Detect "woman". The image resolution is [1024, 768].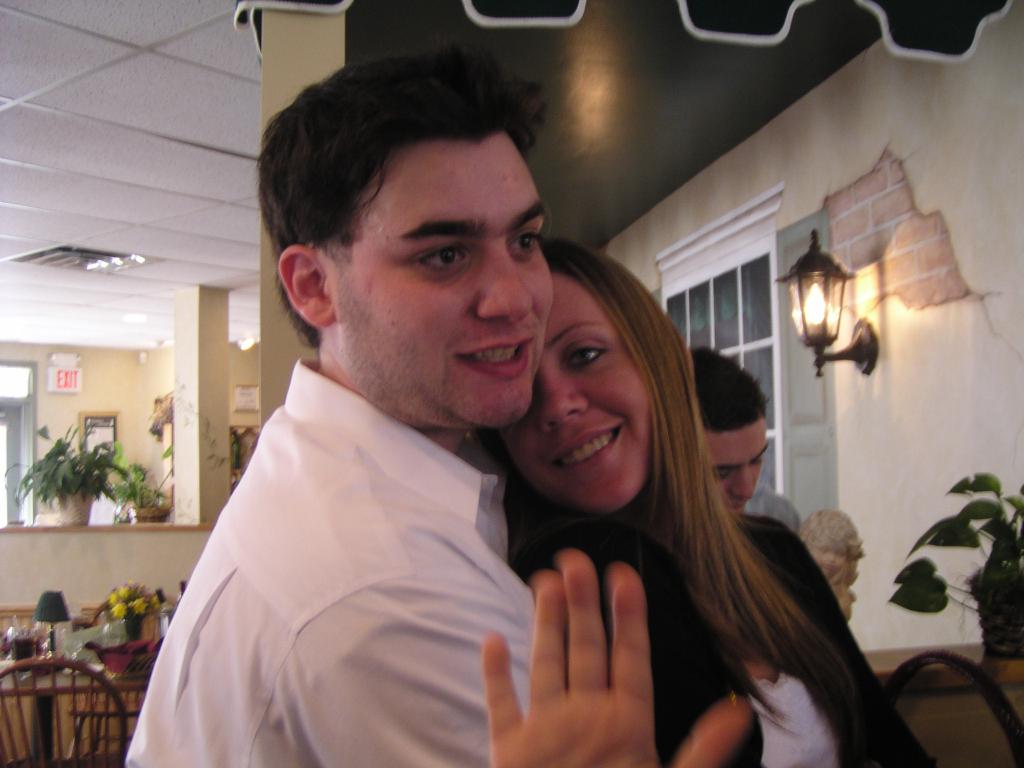
locate(469, 234, 939, 767).
